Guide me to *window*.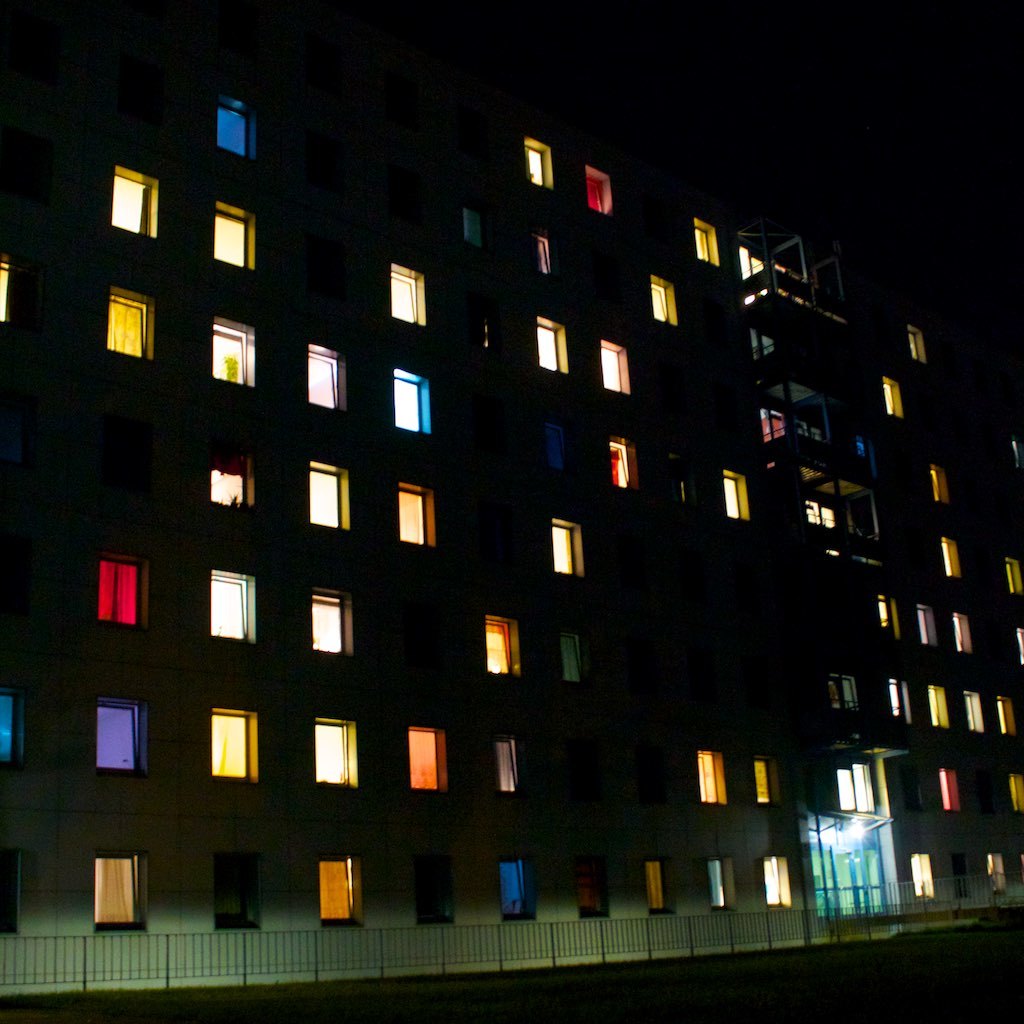
Guidance: [left=295, top=698, right=369, bottom=806].
